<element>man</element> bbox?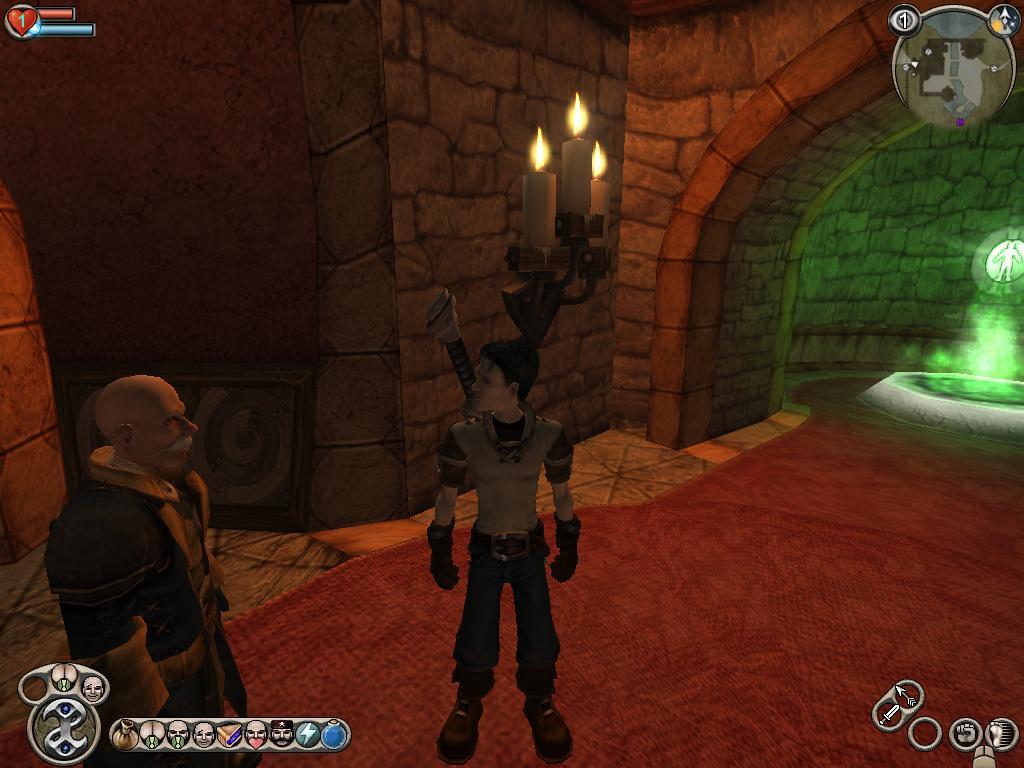
425, 344, 581, 767
